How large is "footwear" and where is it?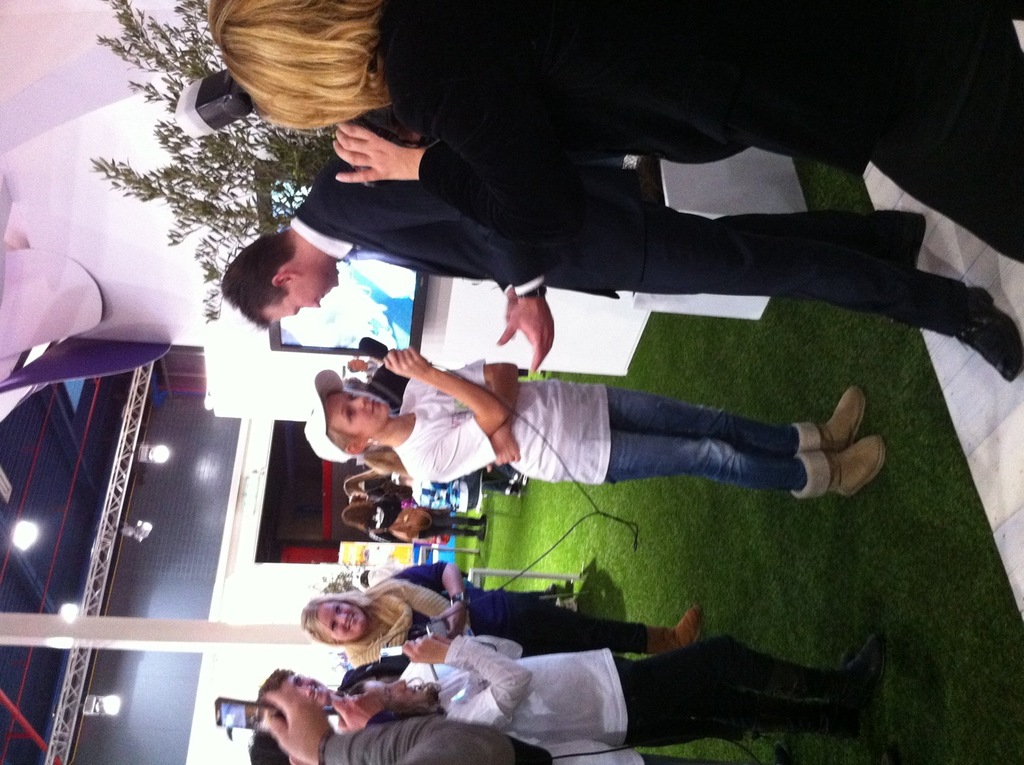
Bounding box: BBox(958, 292, 1023, 379).
